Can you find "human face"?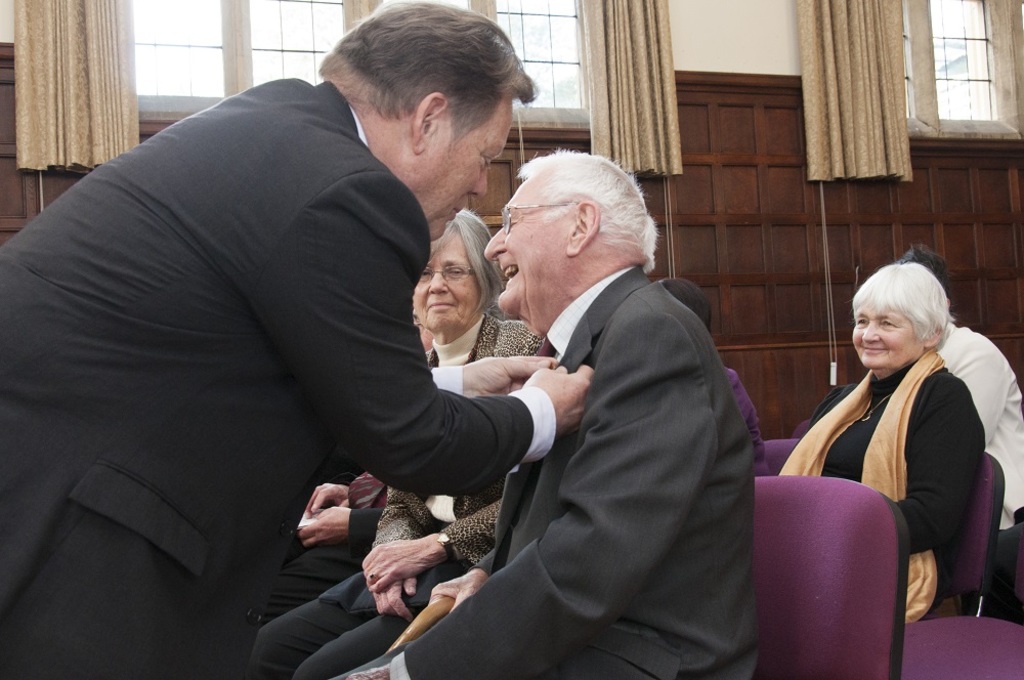
Yes, bounding box: <box>406,90,512,239</box>.
